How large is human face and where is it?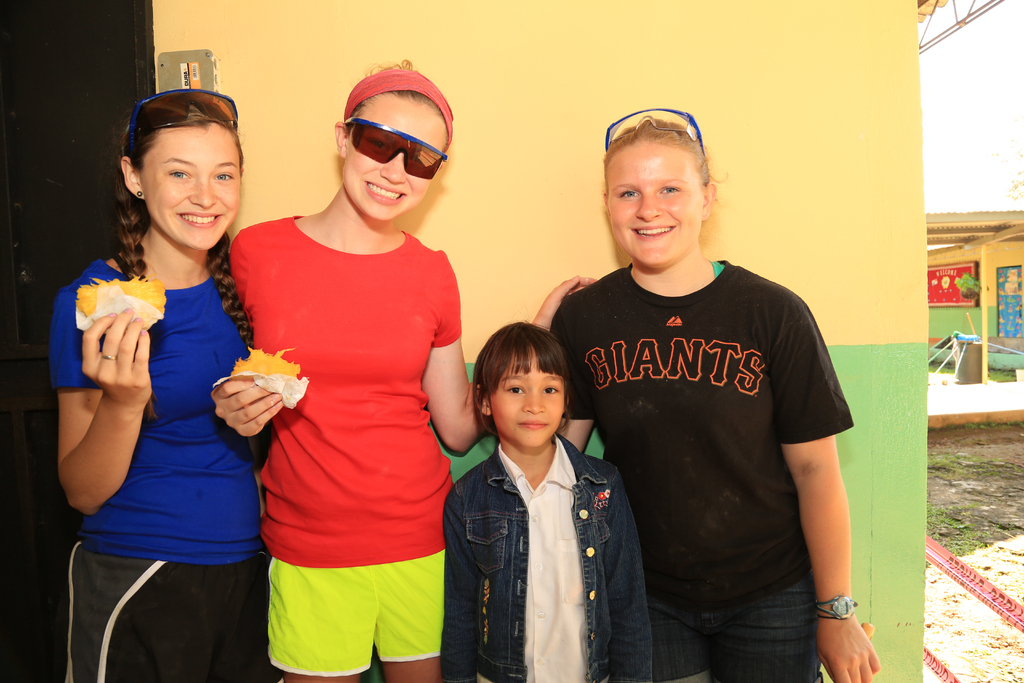
Bounding box: BBox(605, 139, 705, 270).
